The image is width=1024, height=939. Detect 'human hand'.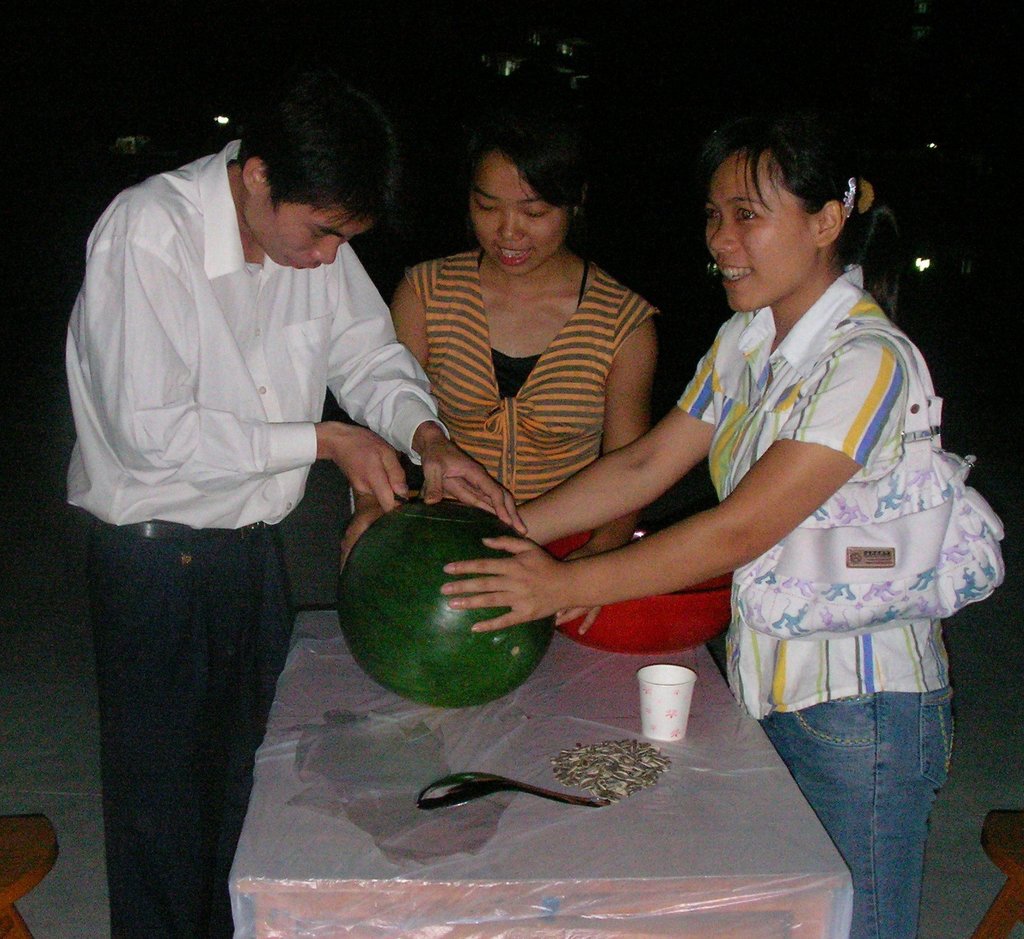
Detection: 336 497 394 571.
